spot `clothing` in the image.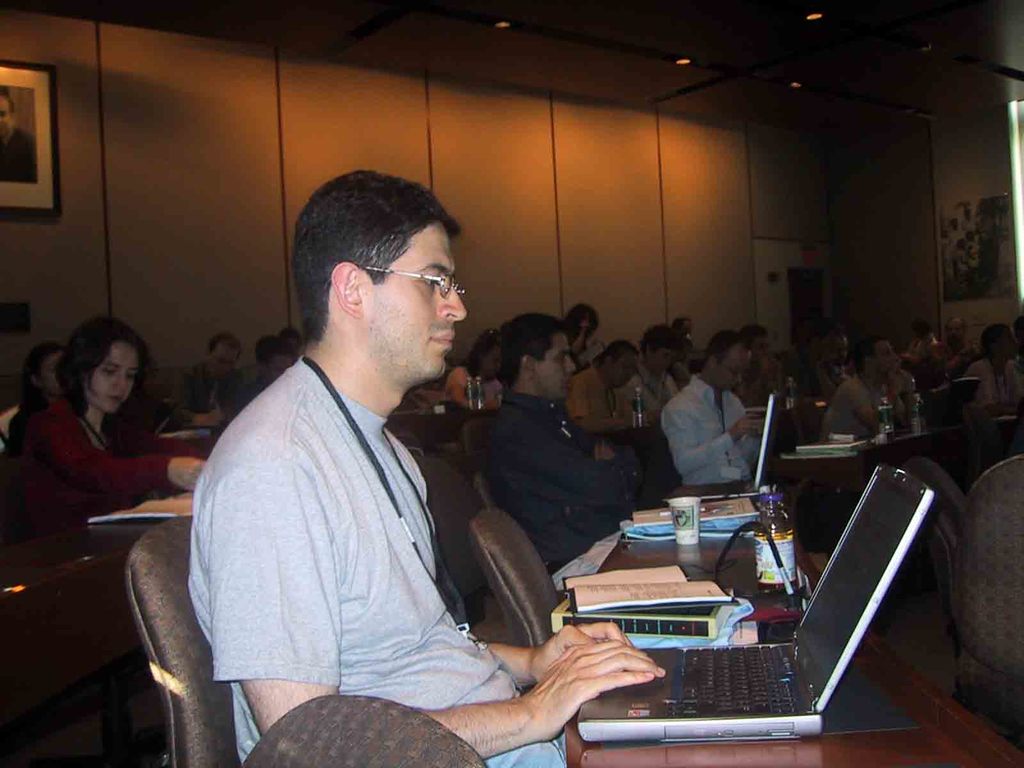
`clothing` found at <region>172, 360, 252, 447</region>.
